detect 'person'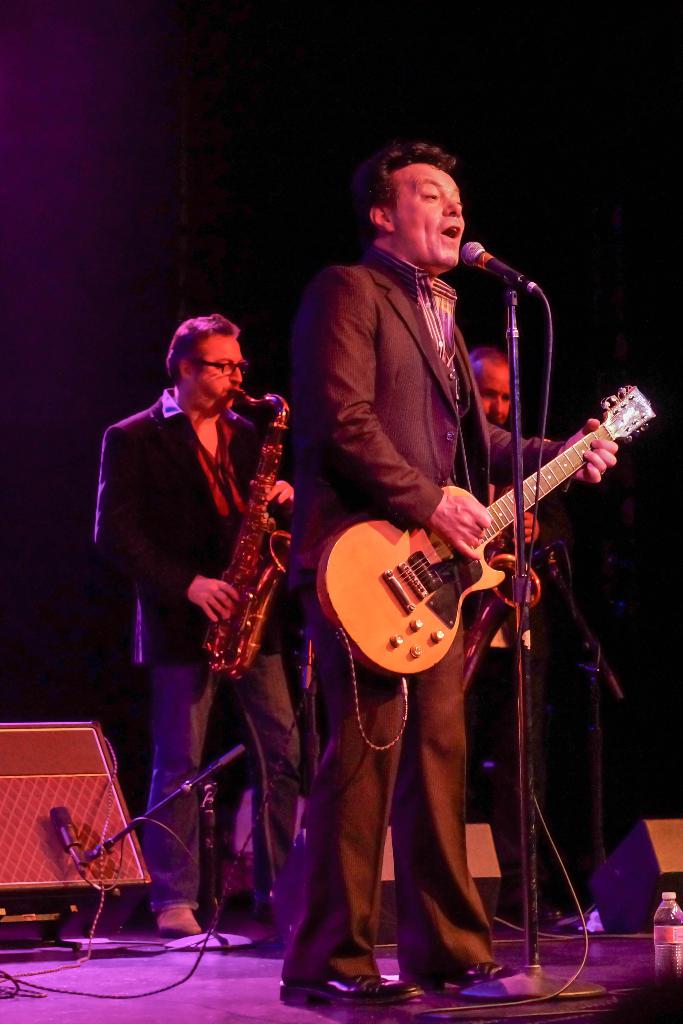
box=[275, 142, 620, 1003]
